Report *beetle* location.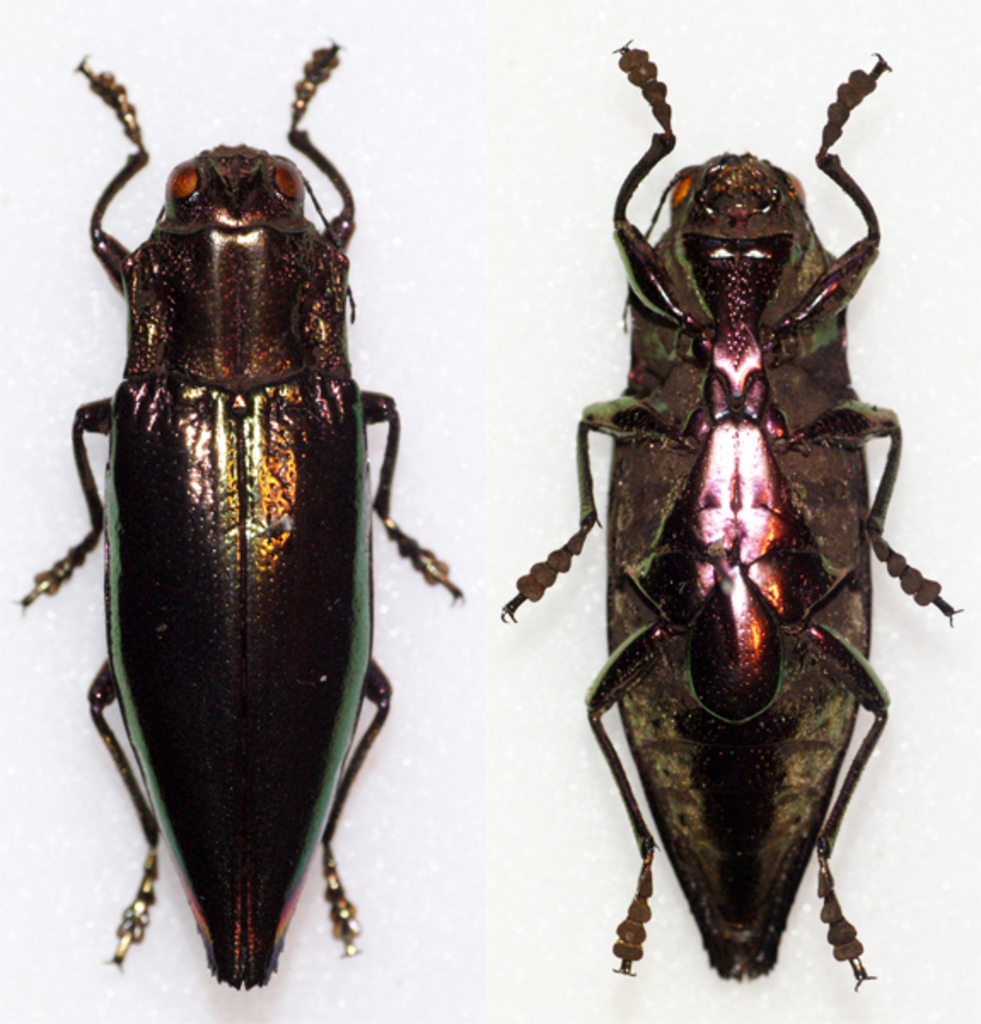
Report: {"x1": 493, "y1": 39, "x2": 957, "y2": 995}.
